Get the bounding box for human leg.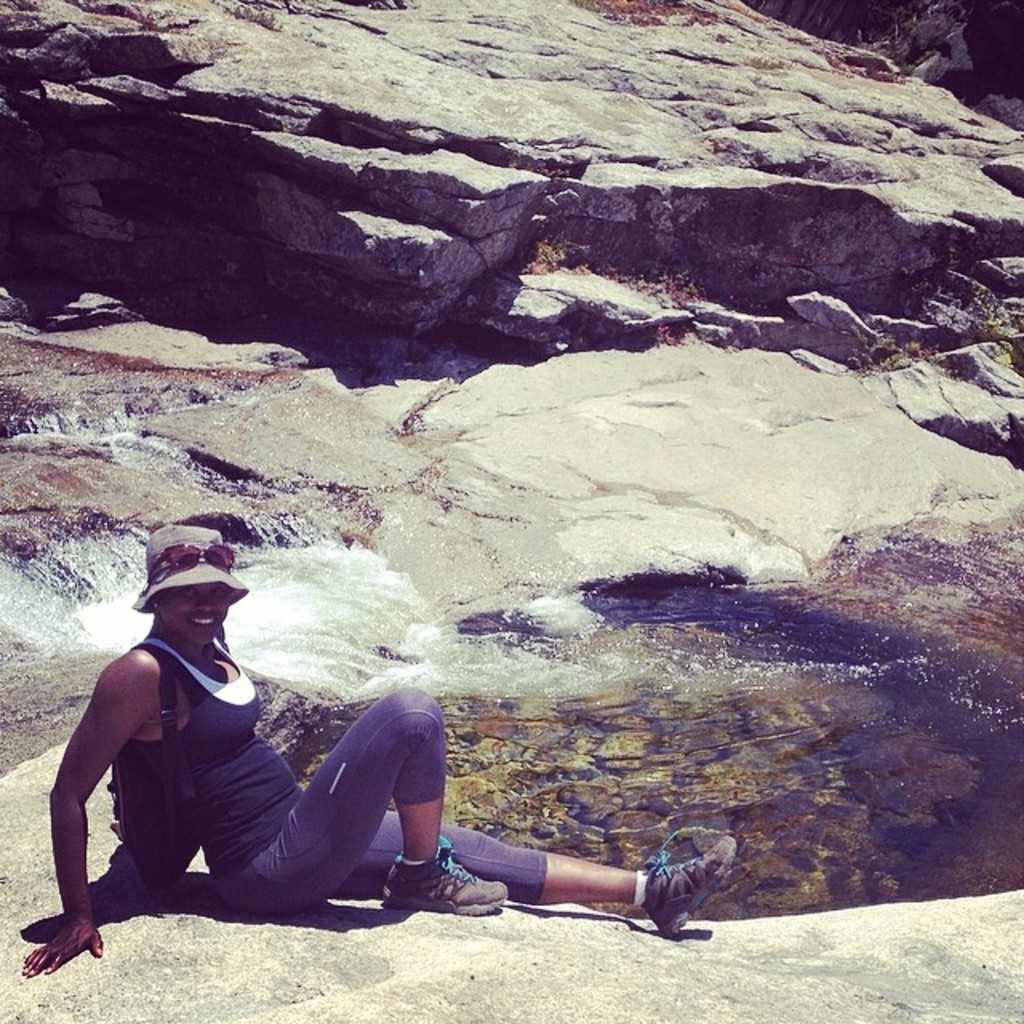
box=[202, 685, 504, 917].
